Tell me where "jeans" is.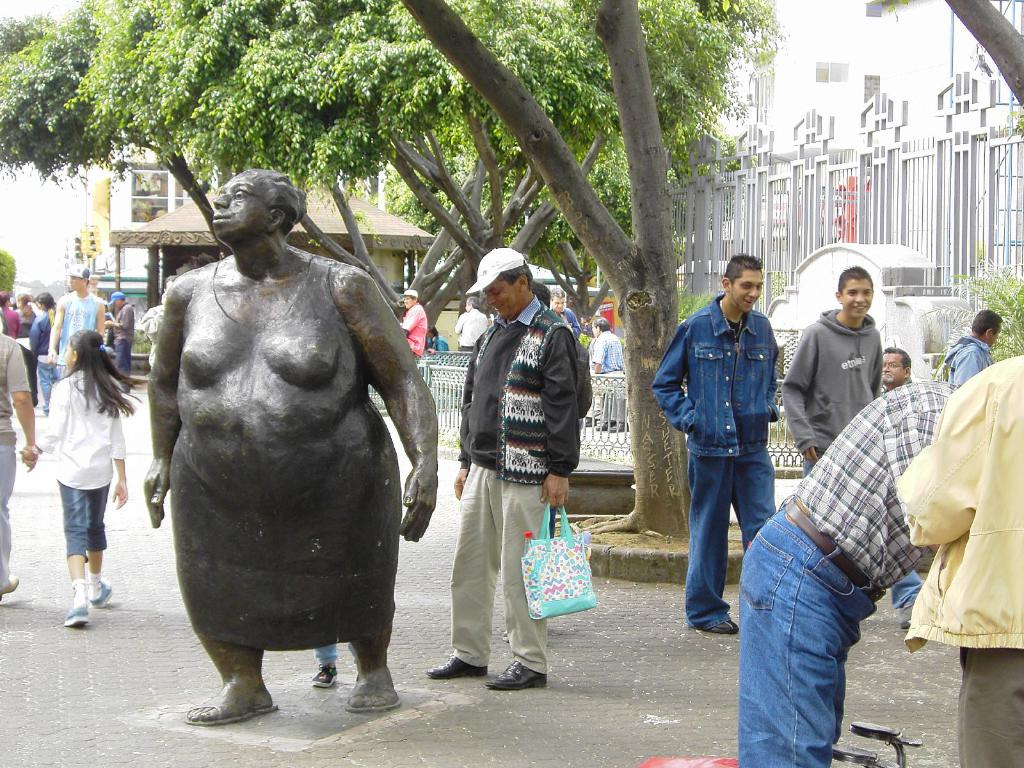
"jeans" is at 61 484 108 563.
